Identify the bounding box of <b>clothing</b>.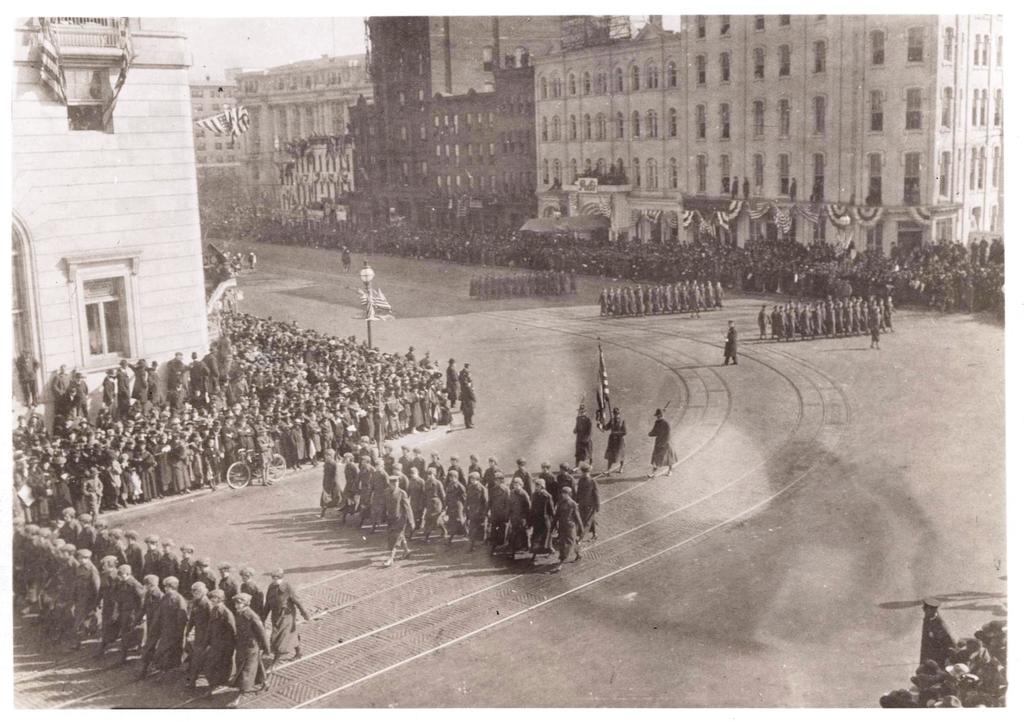
[453,490,473,530].
